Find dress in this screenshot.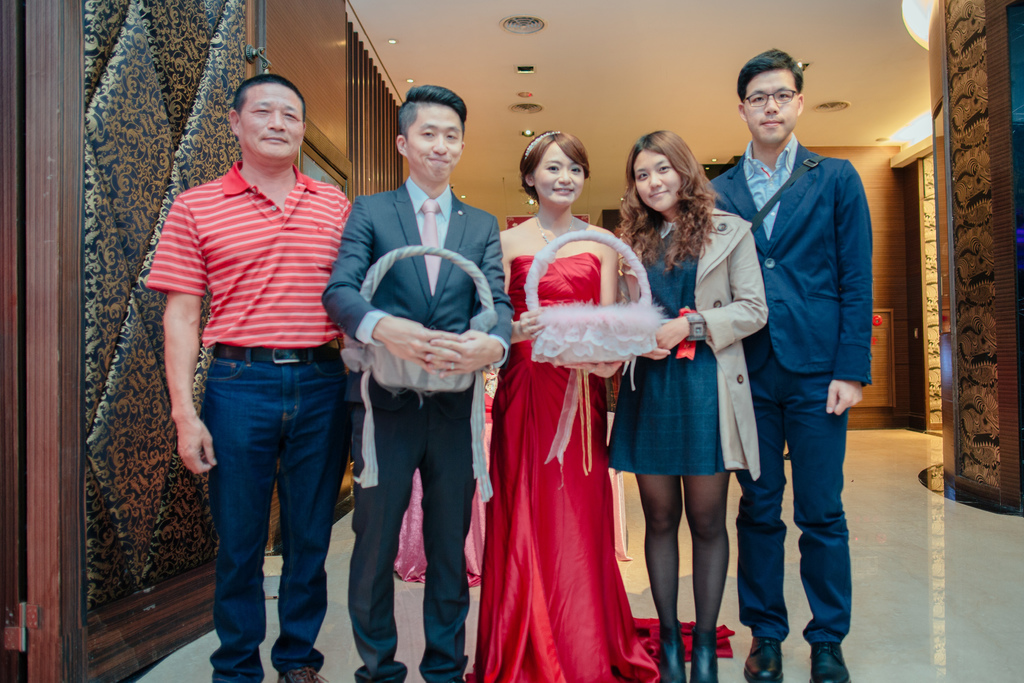
The bounding box for dress is Rect(600, 202, 725, 472).
